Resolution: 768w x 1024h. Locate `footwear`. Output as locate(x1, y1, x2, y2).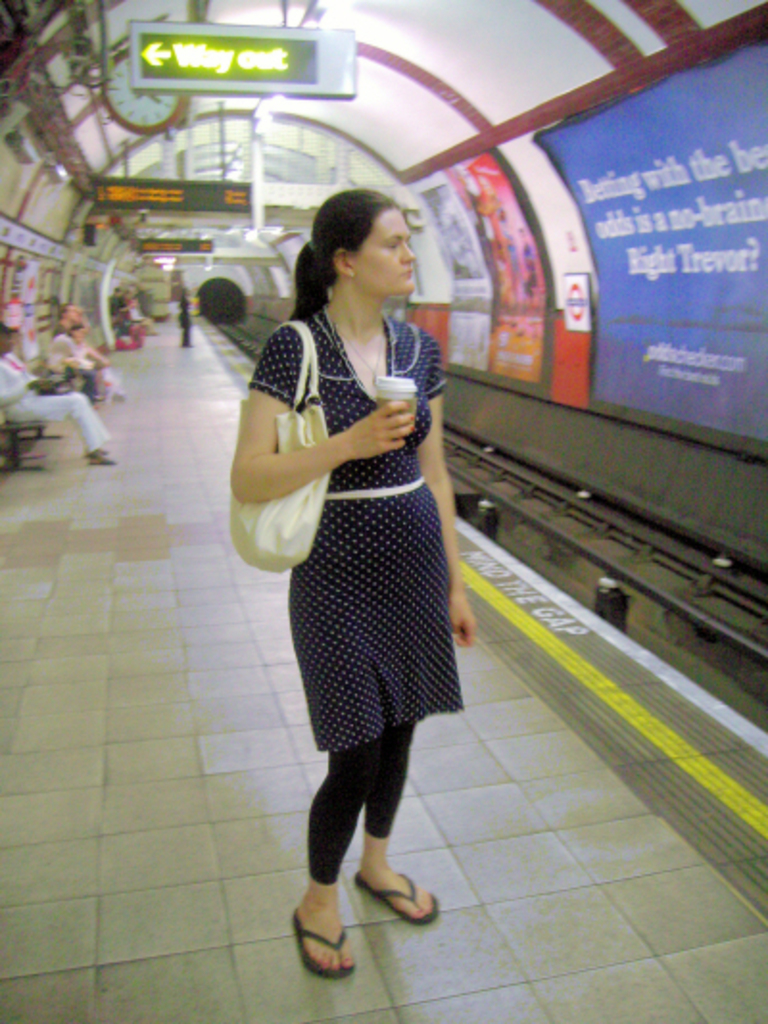
locate(84, 446, 109, 457).
